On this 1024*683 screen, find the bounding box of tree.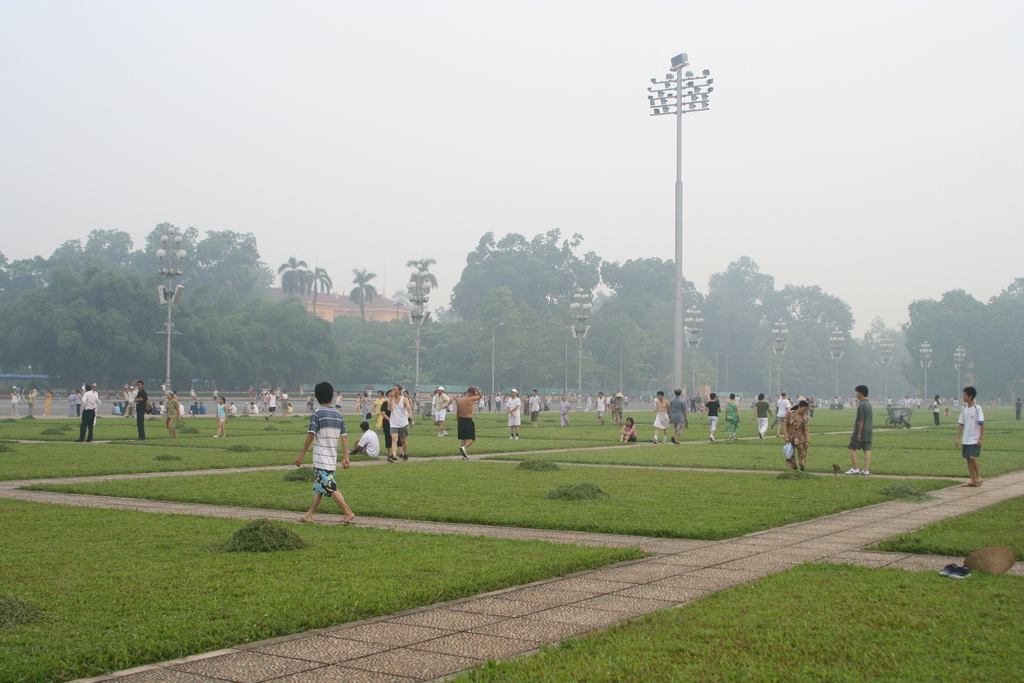
Bounding box: (776,311,840,409).
